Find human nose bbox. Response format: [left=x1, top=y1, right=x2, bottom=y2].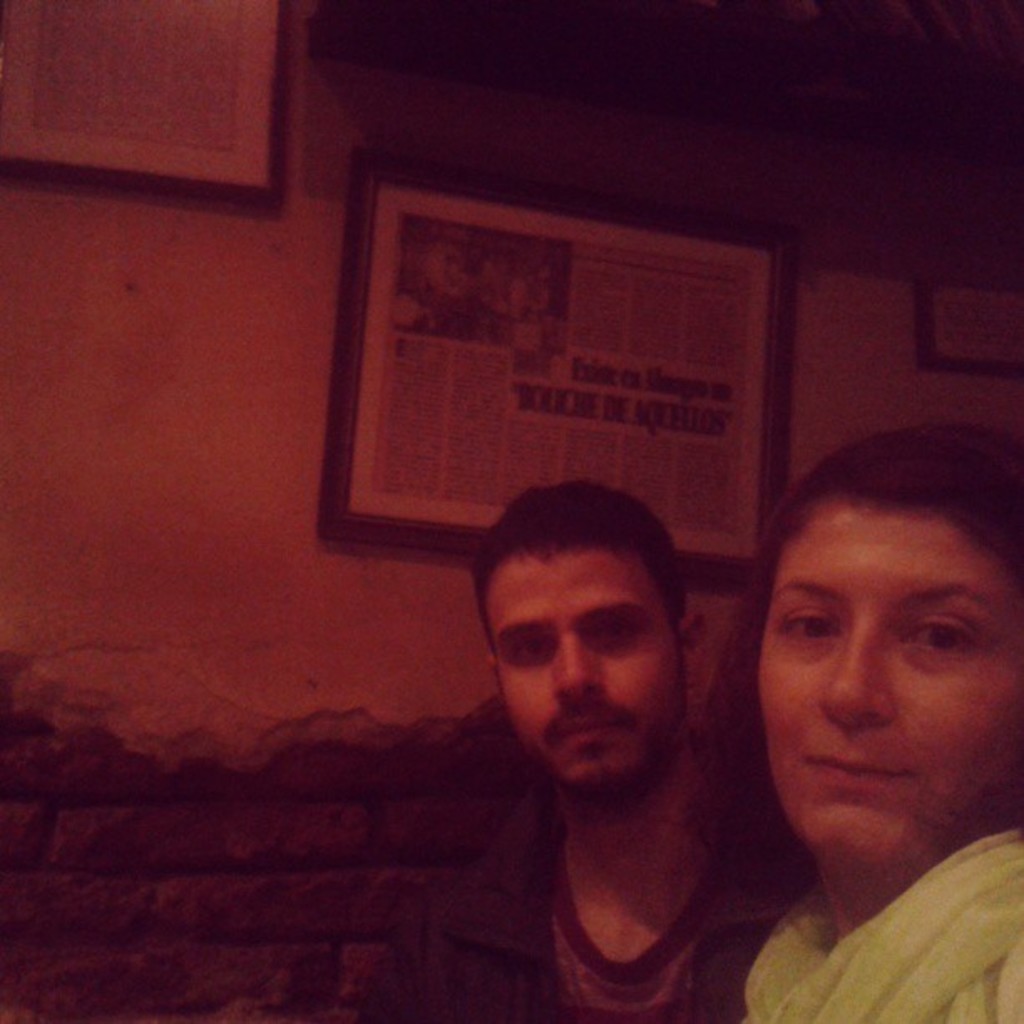
[left=820, top=639, right=890, bottom=724].
